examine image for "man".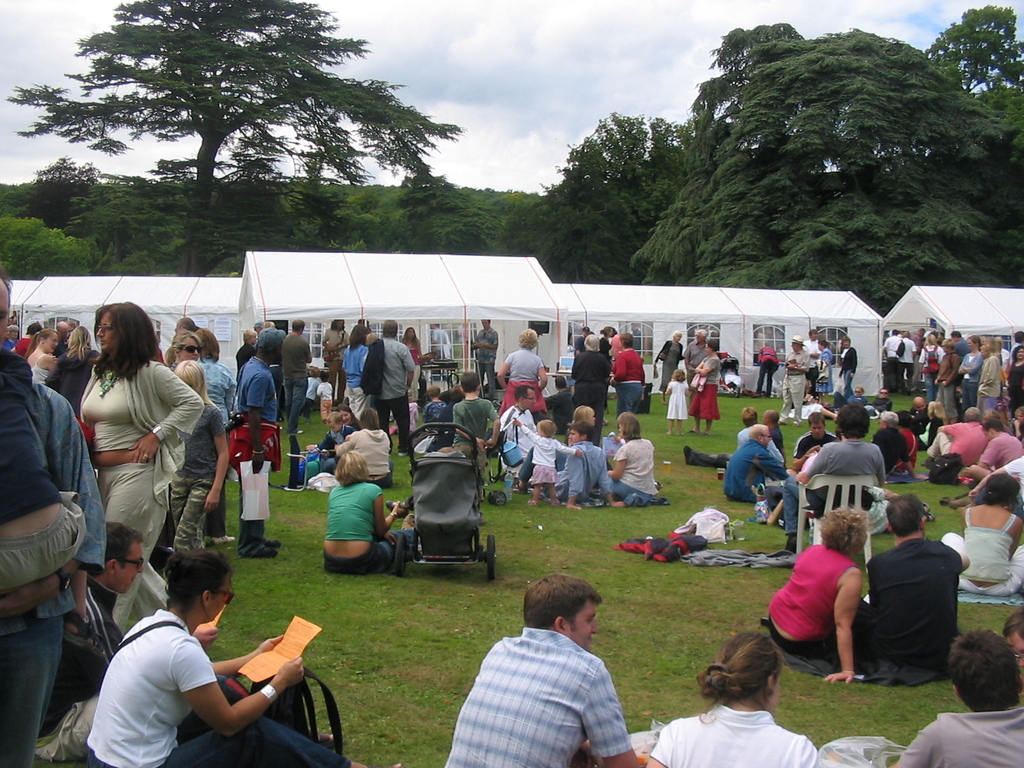
Examination result: {"left": 445, "top": 579, "right": 639, "bottom": 758}.
